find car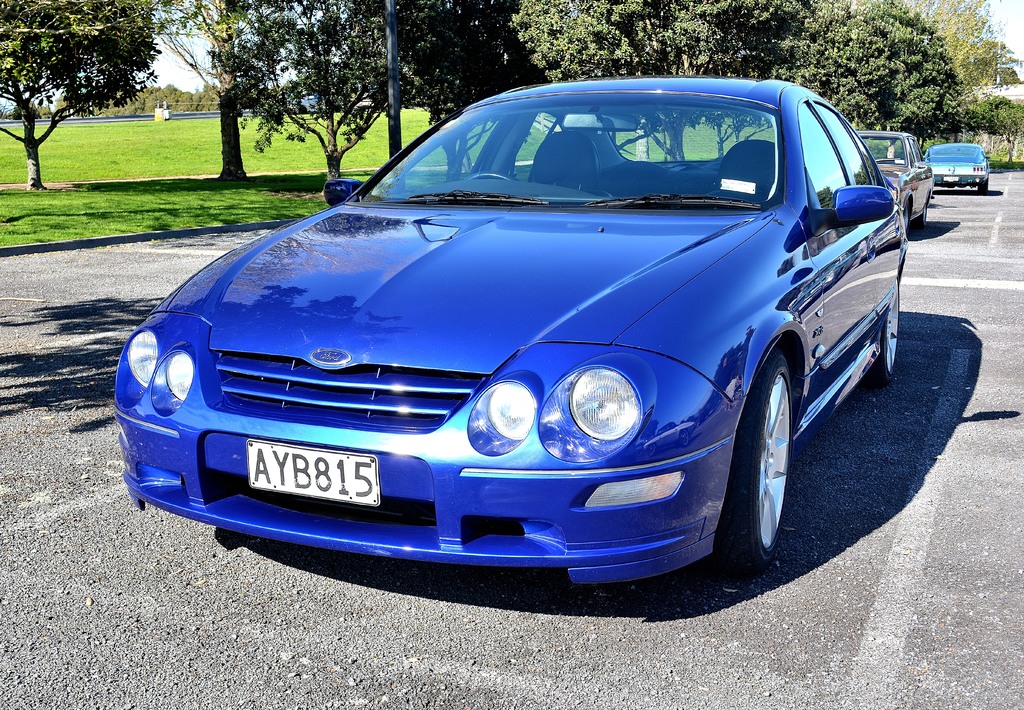
112/86/920/594
